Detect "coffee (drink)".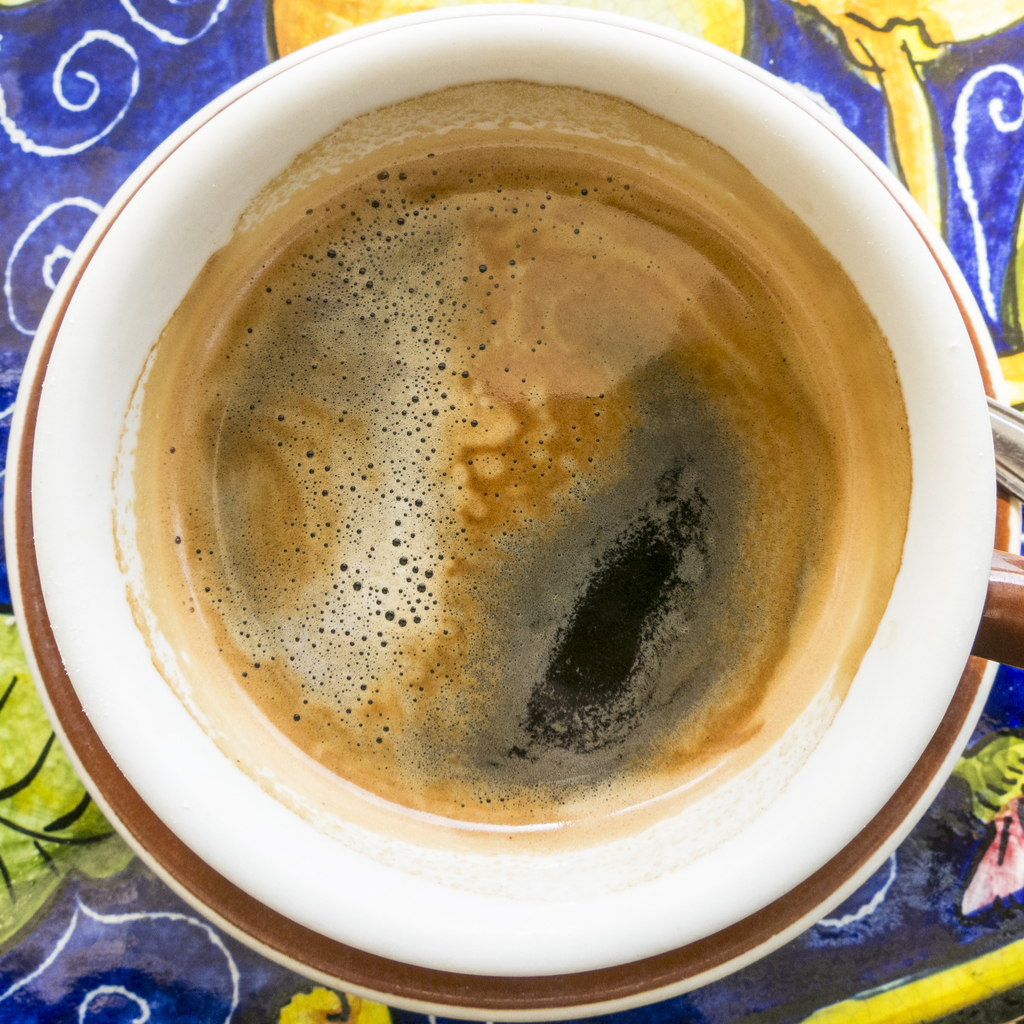
Detected at (left=59, top=0, right=938, bottom=927).
